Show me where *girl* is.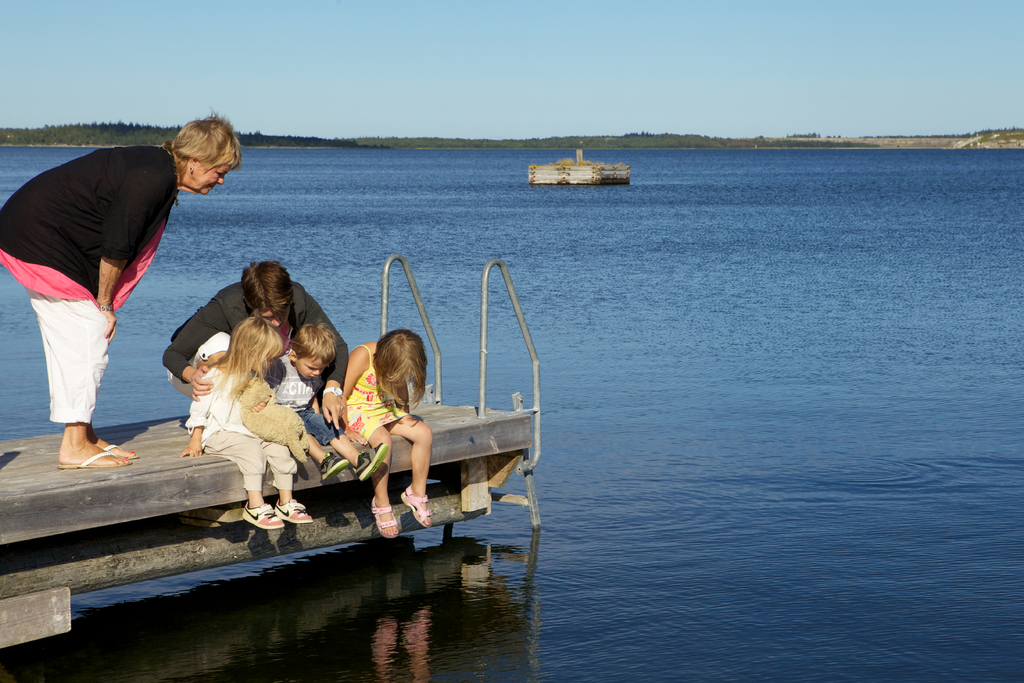
*girl* is at <bbox>341, 331, 430, 526</bbox>.
